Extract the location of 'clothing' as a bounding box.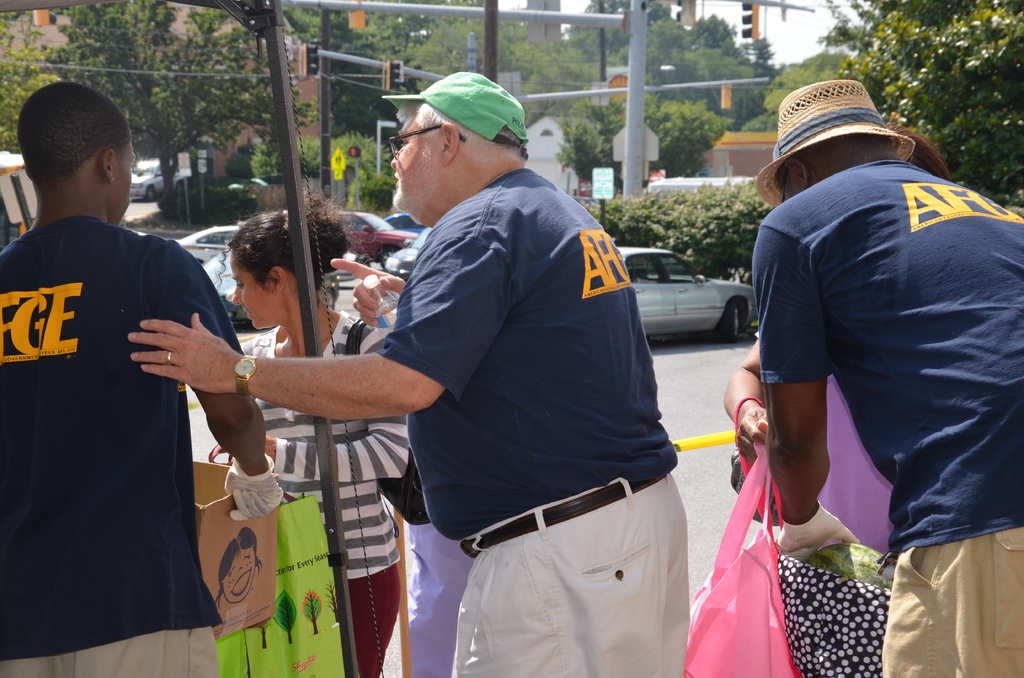
detection(378, 170, 677, 677).
